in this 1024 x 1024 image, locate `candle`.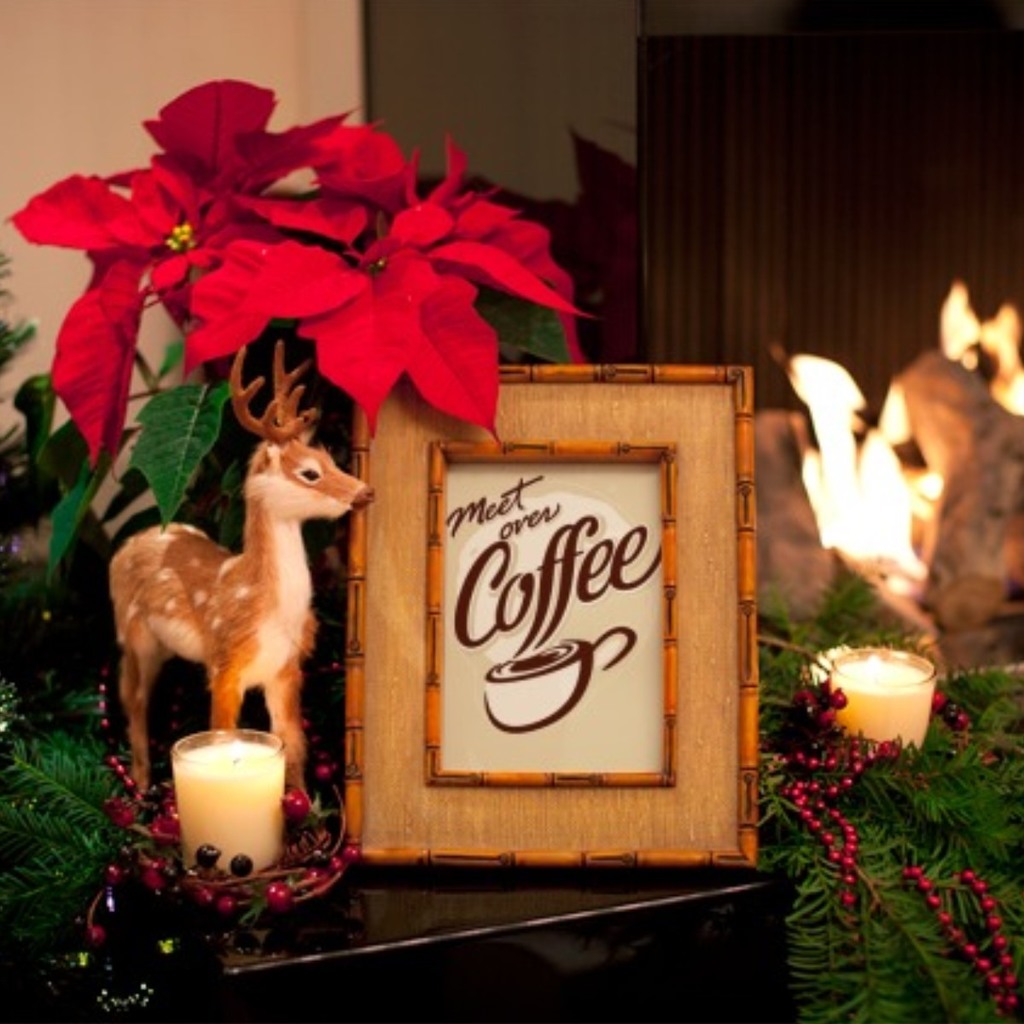
Bounding box: pyautogui.locateOnScreen(167, 724, 288, 877).
